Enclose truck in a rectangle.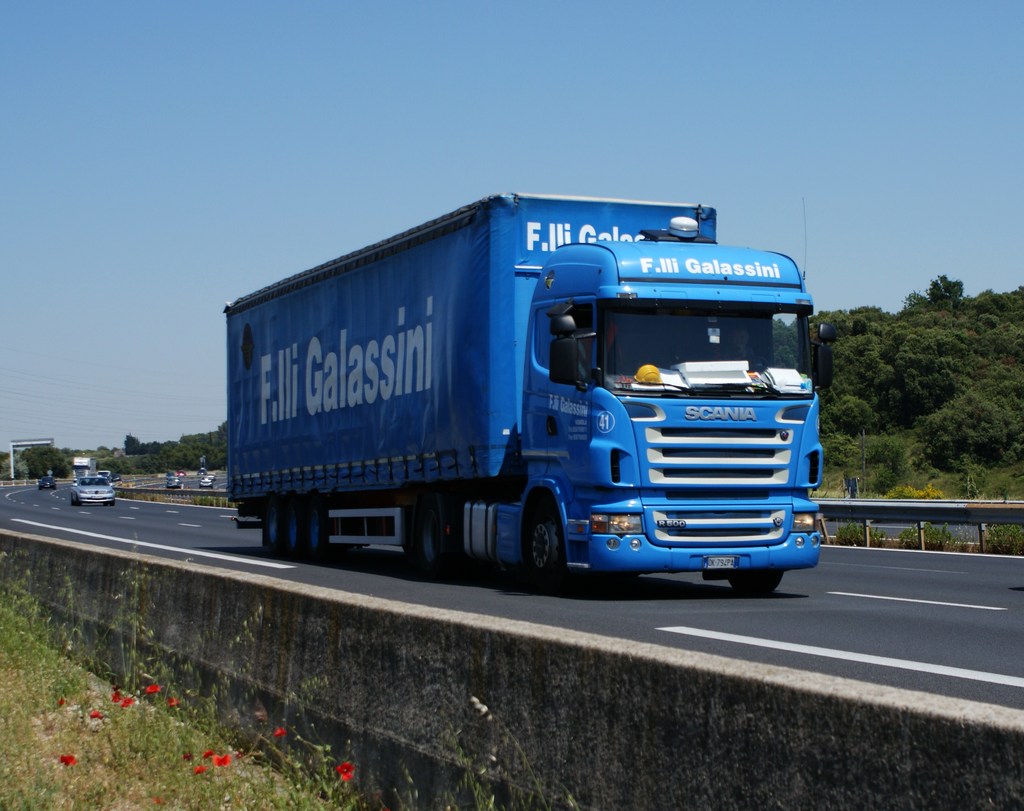
{"left": 71, "top": 456, "right": 98, "bottom": 483}.
